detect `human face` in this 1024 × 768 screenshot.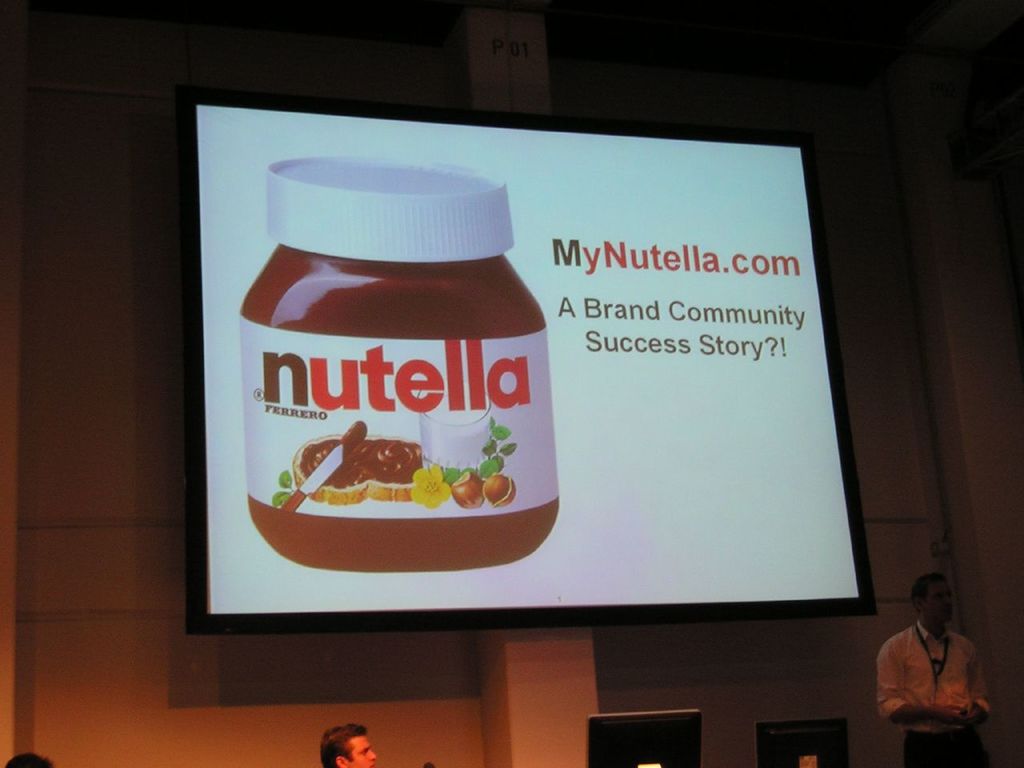
Detection: [350, 733, 377, 767].
